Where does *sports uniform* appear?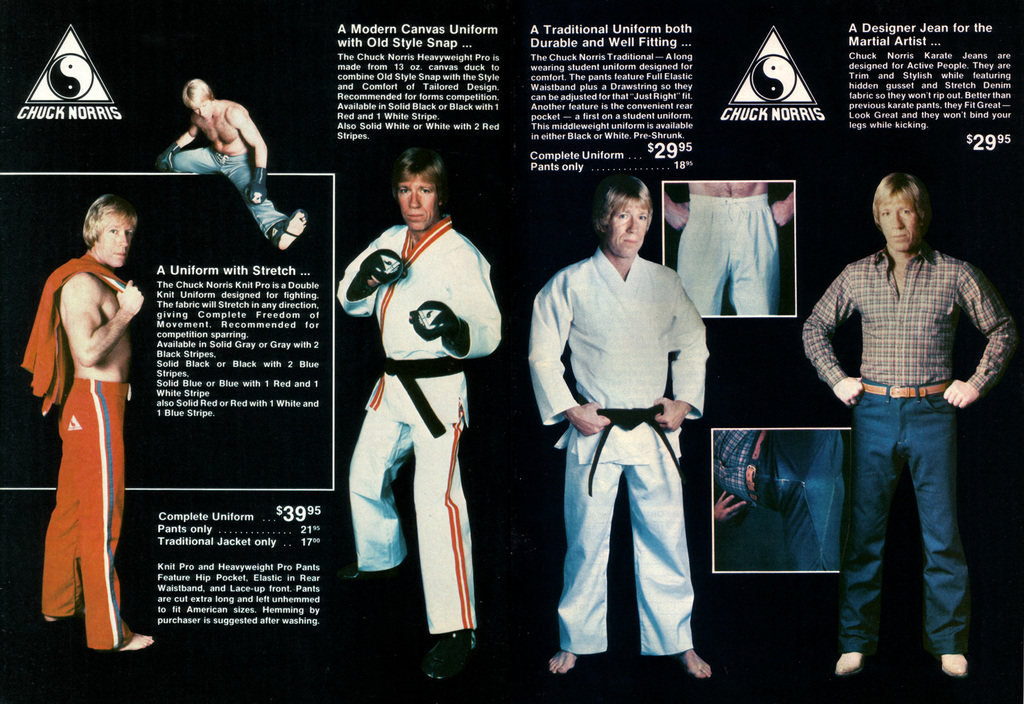
Appears at <box>516,252,708,654</box>.
